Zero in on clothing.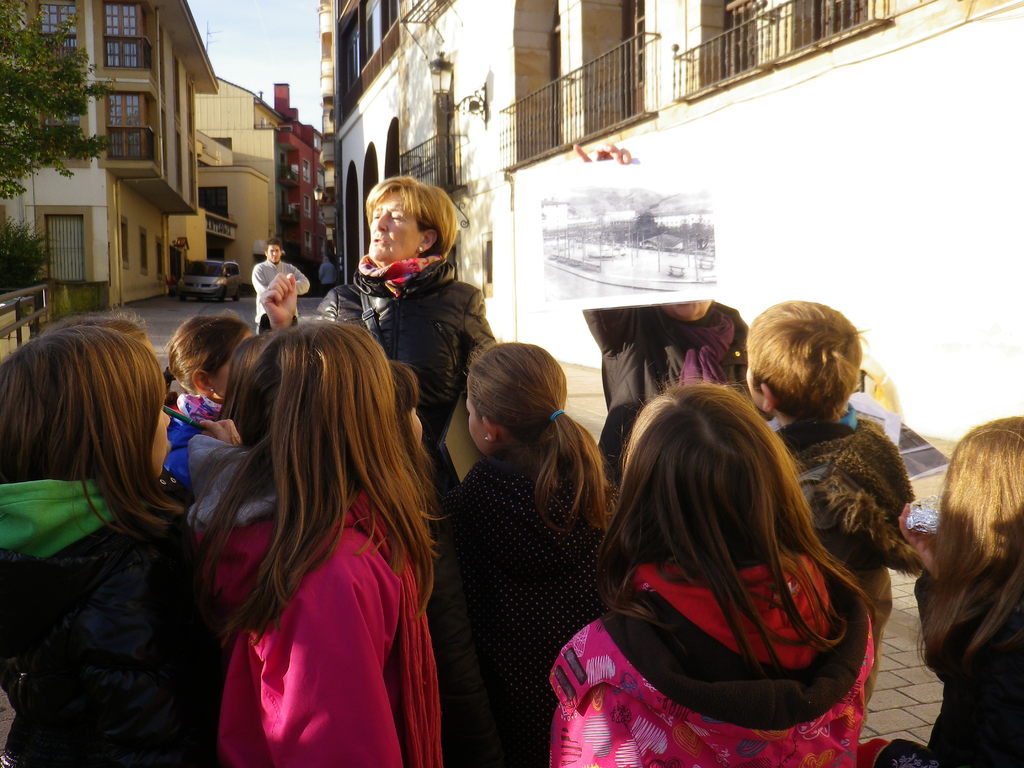
Zeroed in: <region>309, 259, 494, 458</region>.
